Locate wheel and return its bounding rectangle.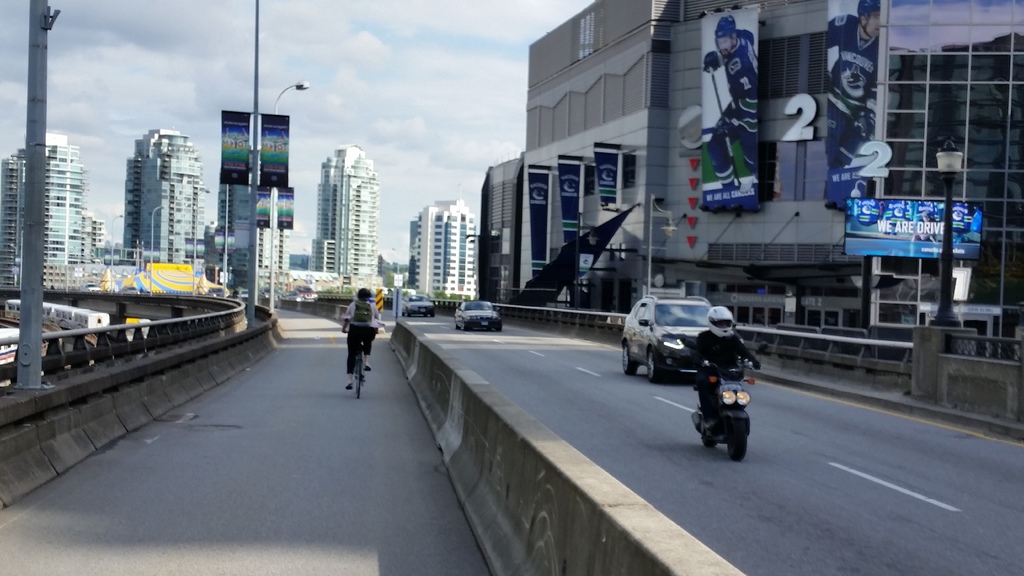
box=[721, 427, 748, 463].
